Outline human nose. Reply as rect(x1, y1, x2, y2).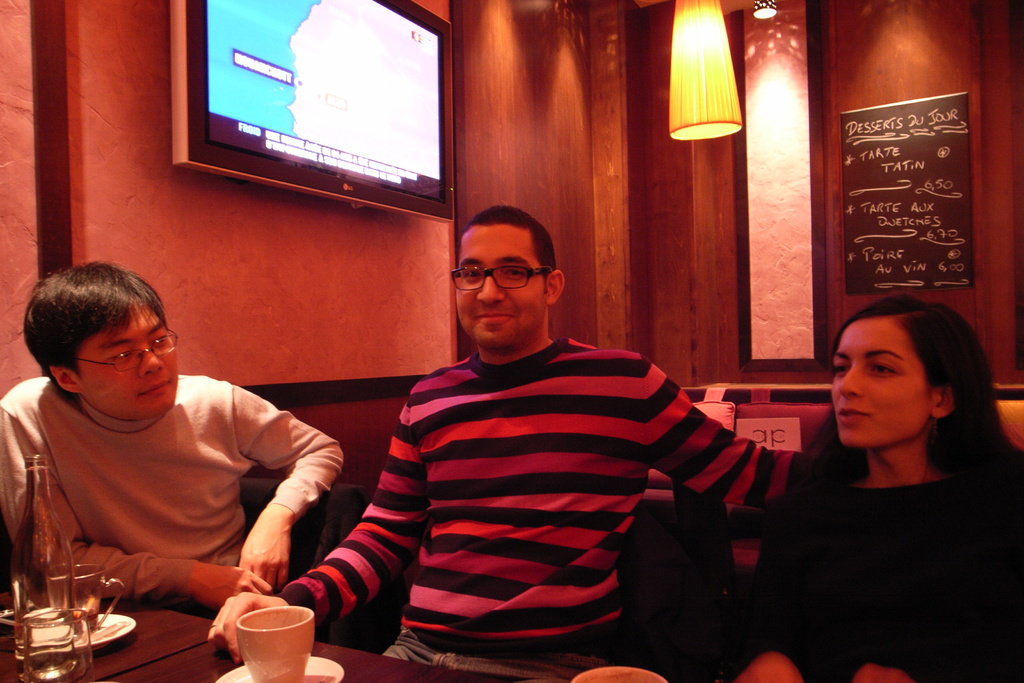
rect(836, 362, 862, 399).
